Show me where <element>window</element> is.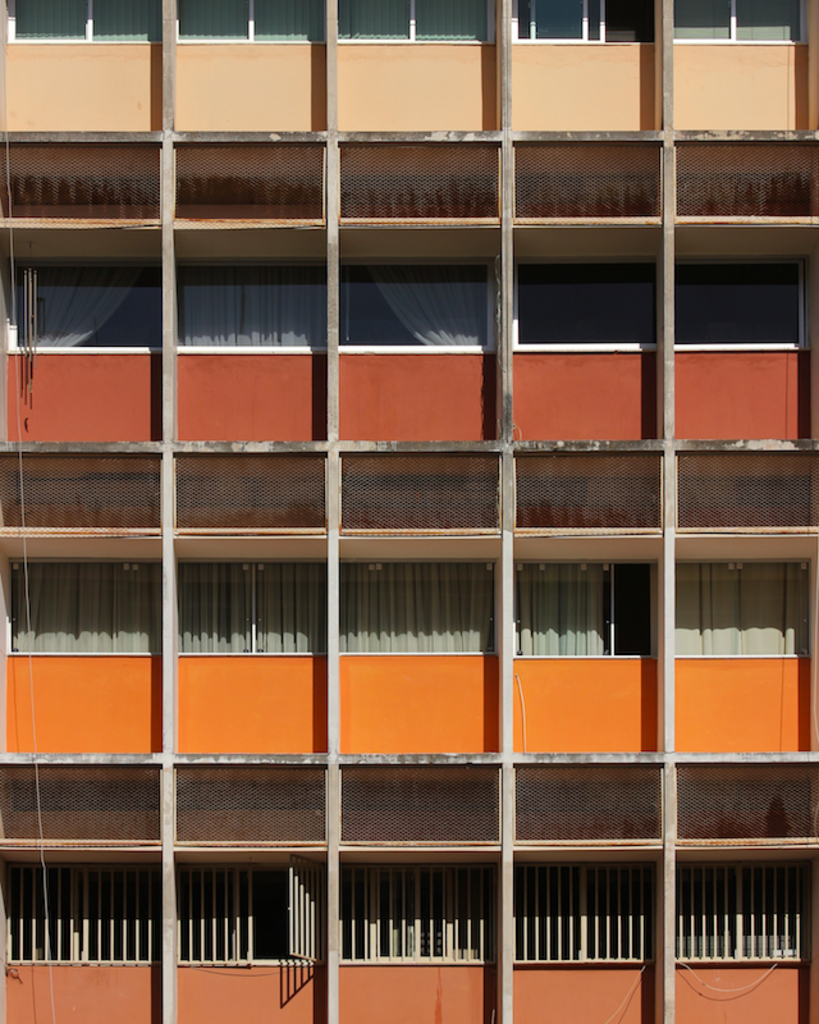
<element>window</element> is at detection(343, 860, 495, 968).
